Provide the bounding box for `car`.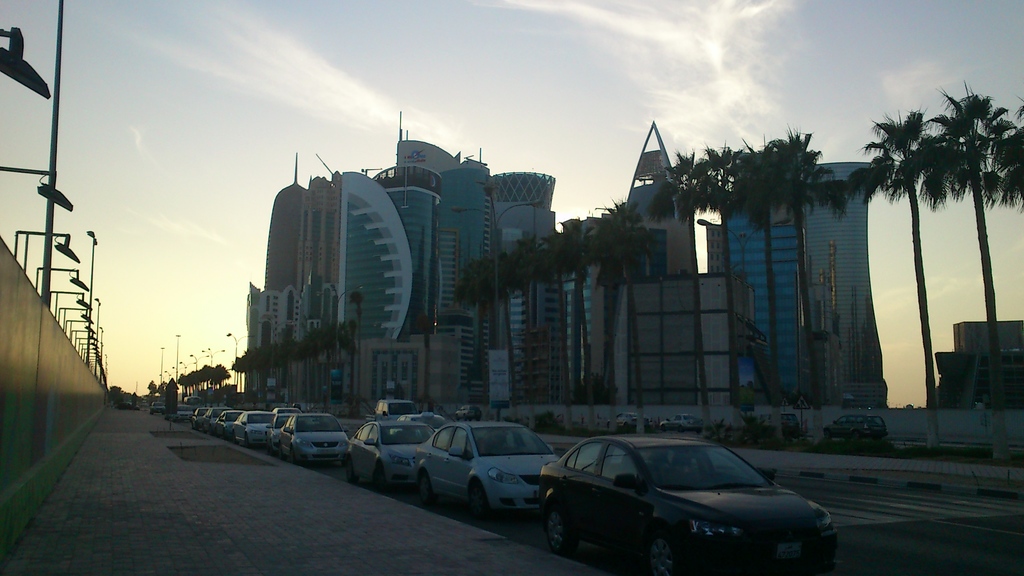
[378, 396, 422, 417].
